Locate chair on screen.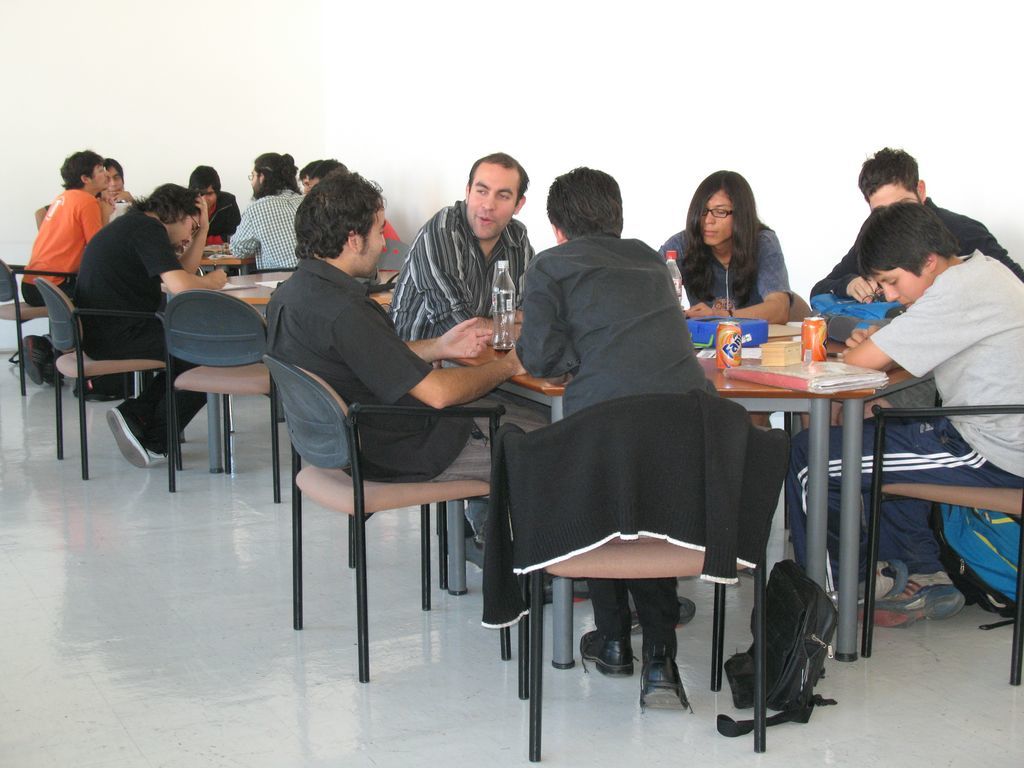
On screen at bbox(37, 274, 184, 476).
